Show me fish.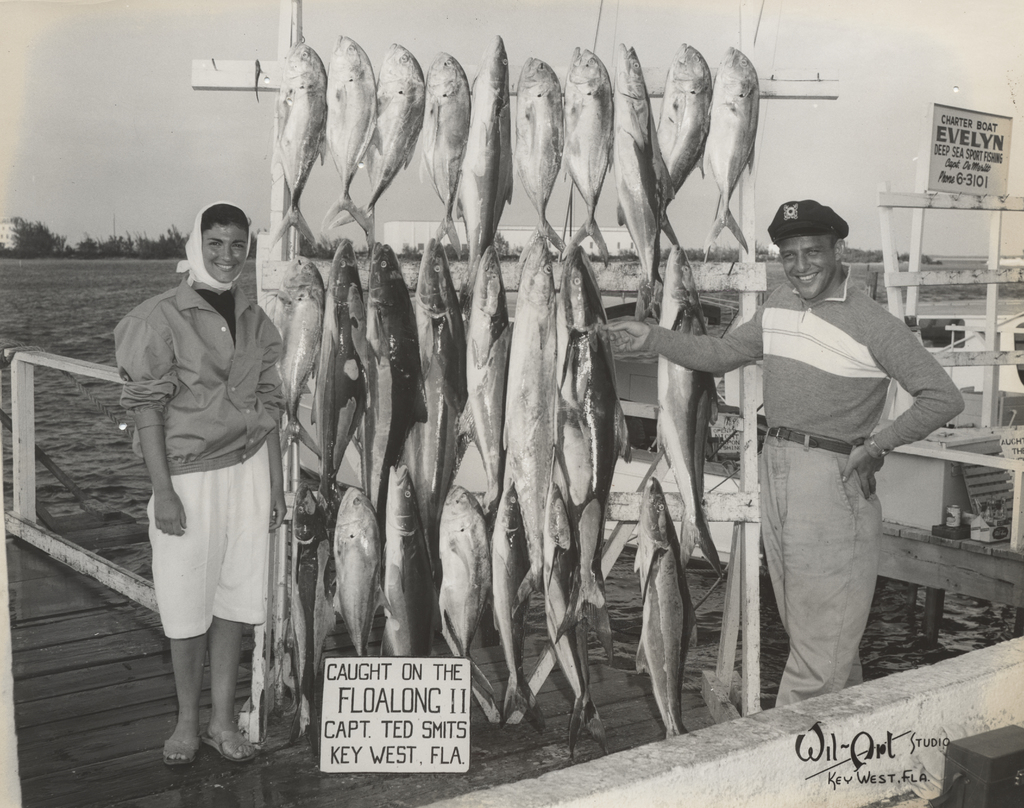
fish is here: {"x1": 259, "y1": 38, "x2": 328, "y2": 248}.
